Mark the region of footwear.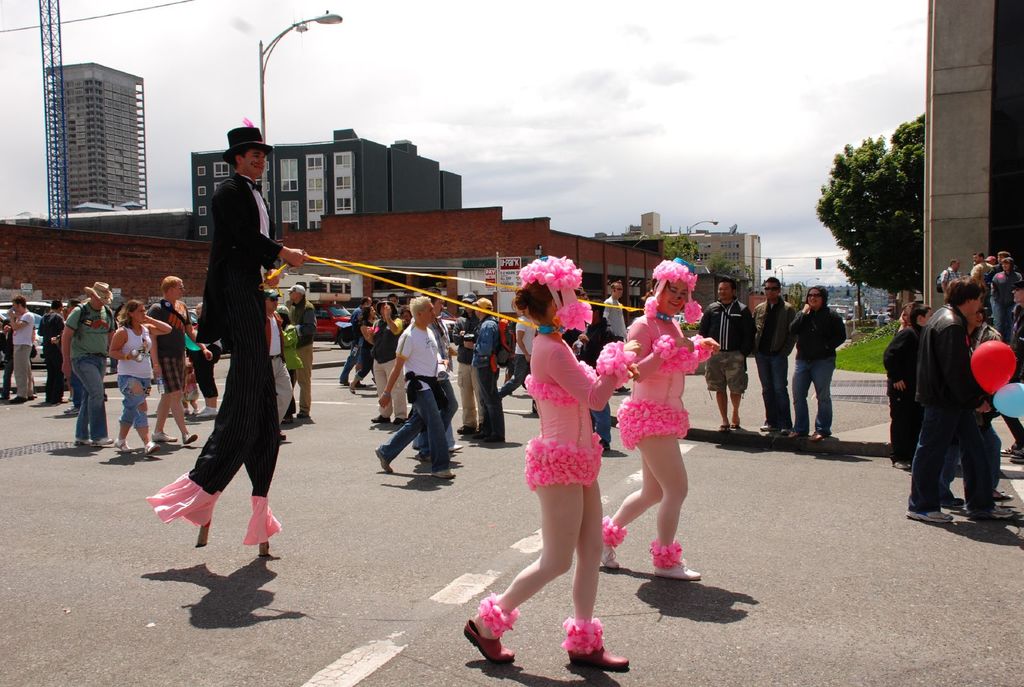
Region: region(142, 435, 161, 459).
